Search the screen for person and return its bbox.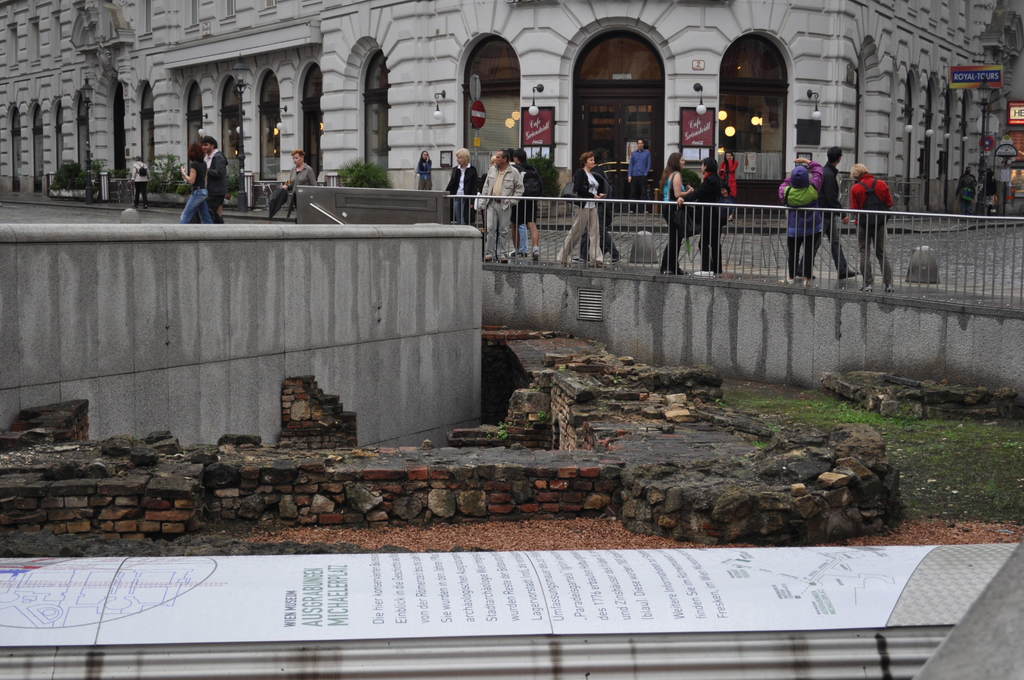
Found: 559, 147, 601, 259.
